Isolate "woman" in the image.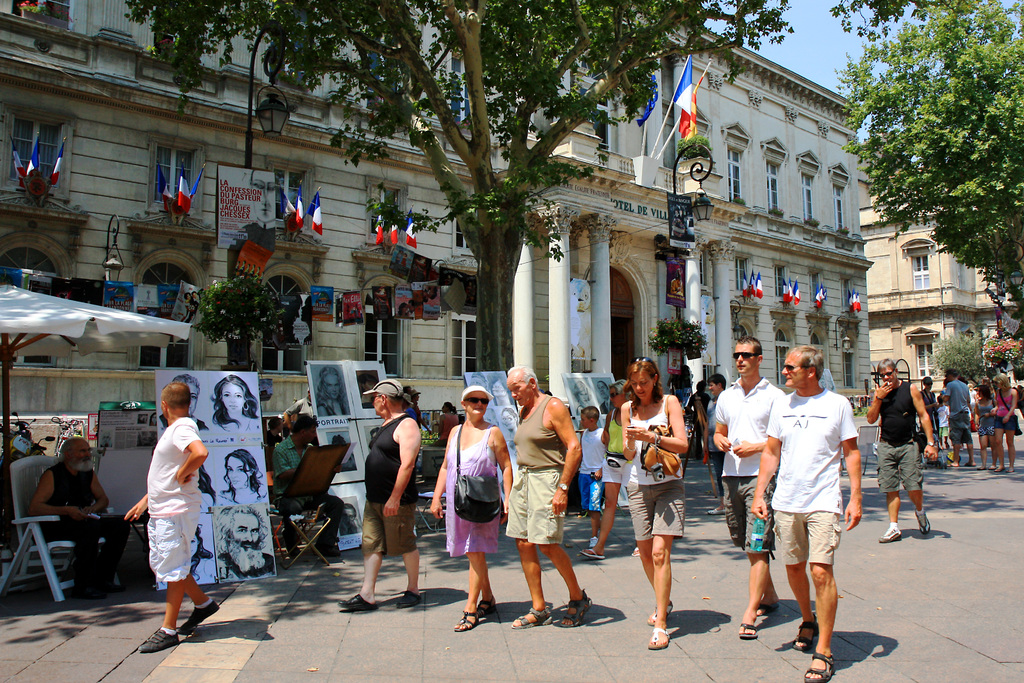
Isolated region: 620:366:706:640.
